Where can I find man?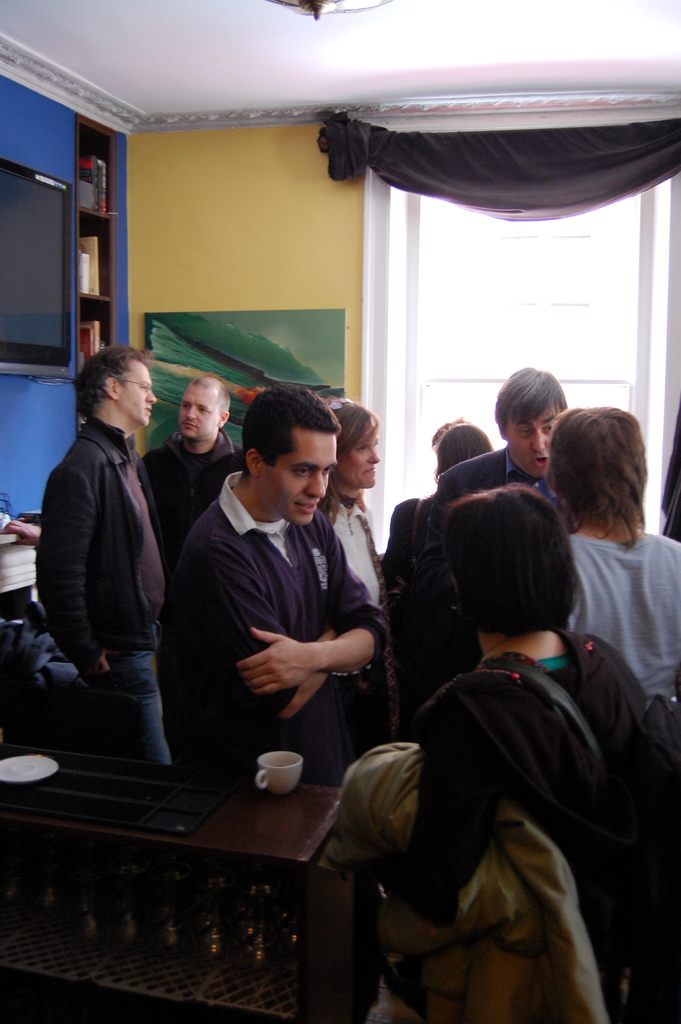
You can find it at [153, 378, 406, 814].
